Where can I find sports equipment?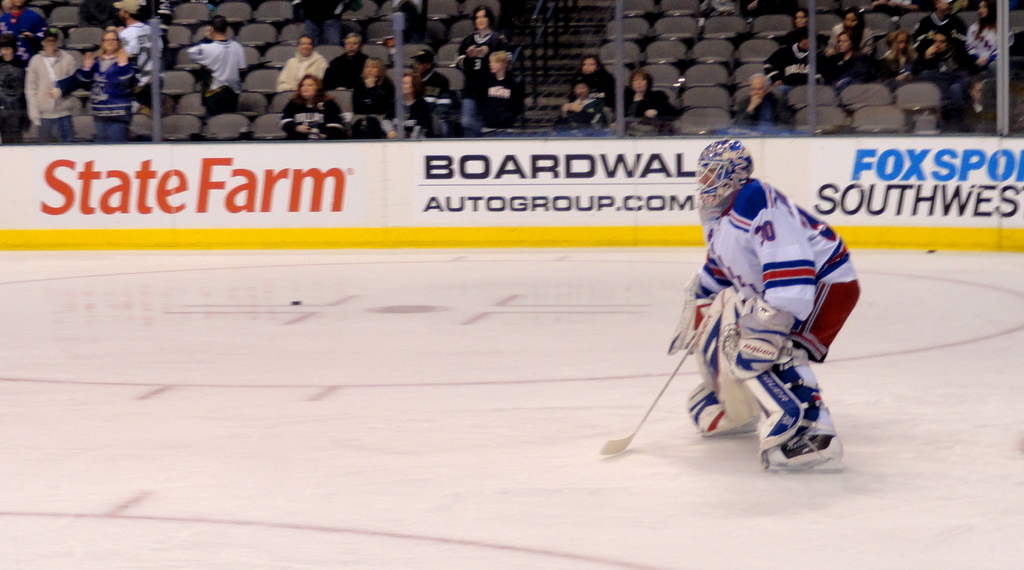
You can find it at left=696, top=136, right=753, bottom=223.
